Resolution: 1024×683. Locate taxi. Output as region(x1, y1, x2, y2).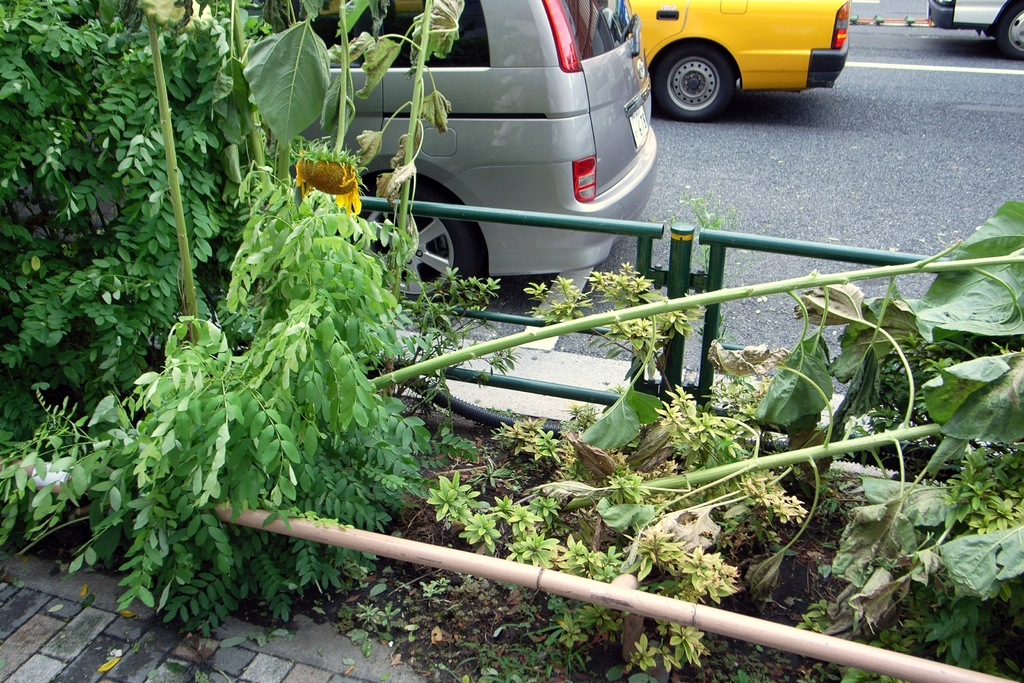
region(639, 0, 852, 108).
